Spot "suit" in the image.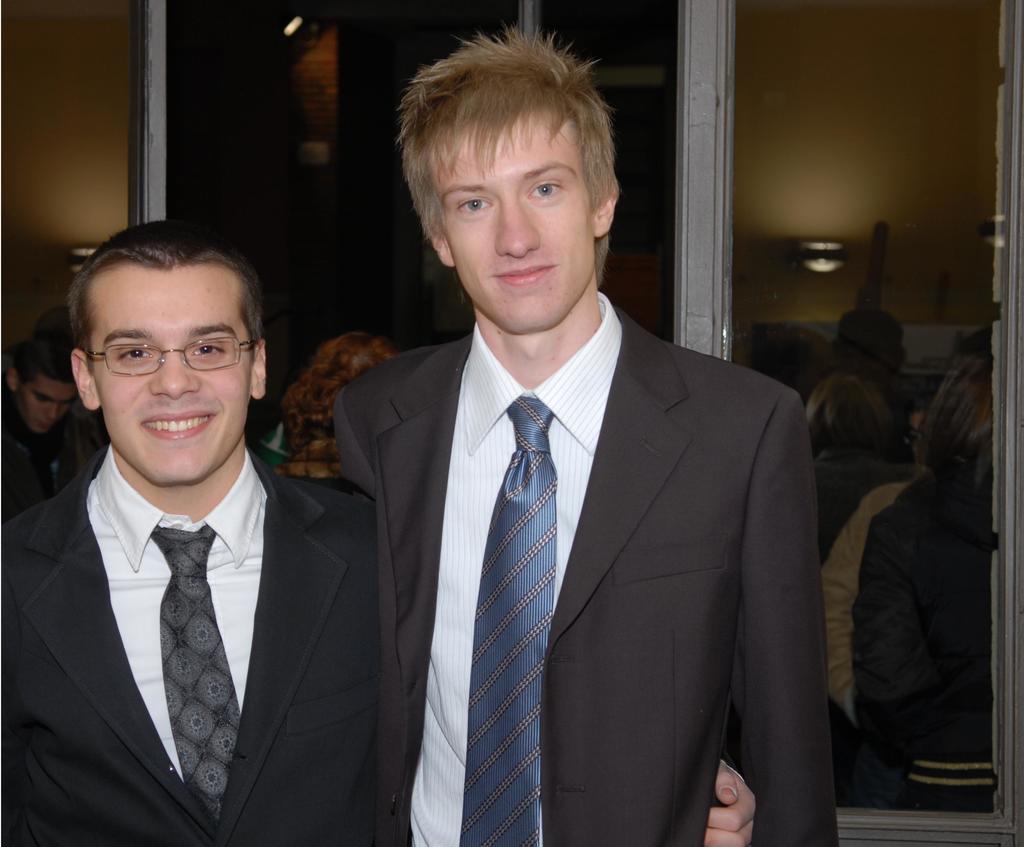
"suit" found at (421, 202, 858, 836).
